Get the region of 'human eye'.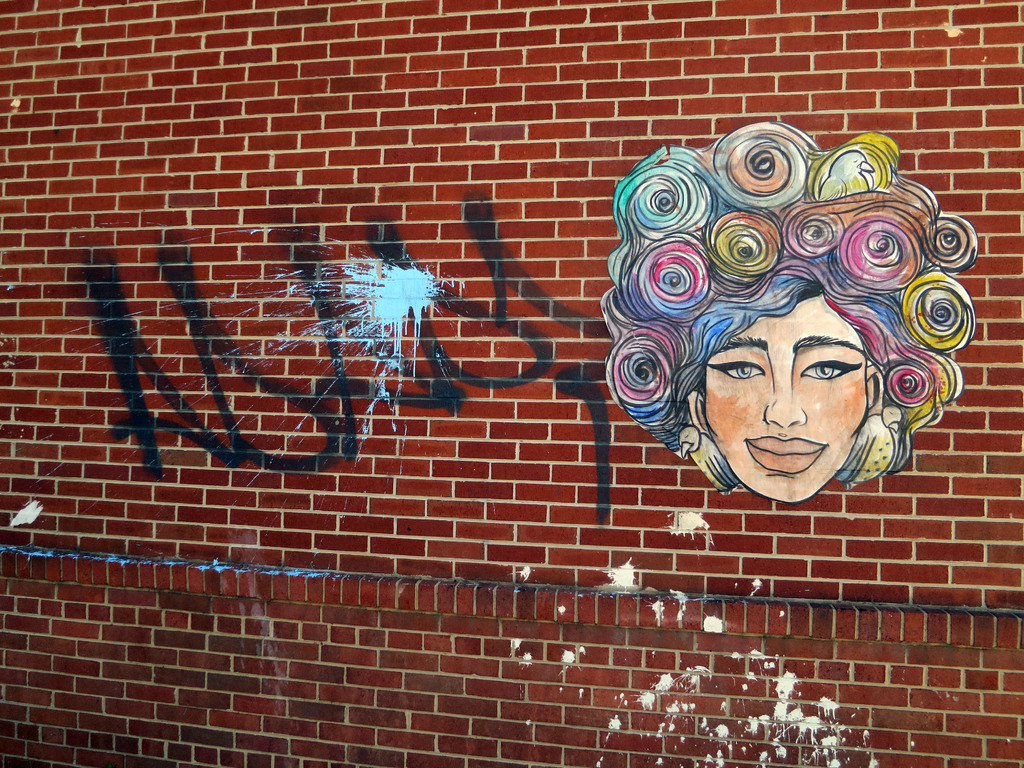
(701, 351, 768, 385).
